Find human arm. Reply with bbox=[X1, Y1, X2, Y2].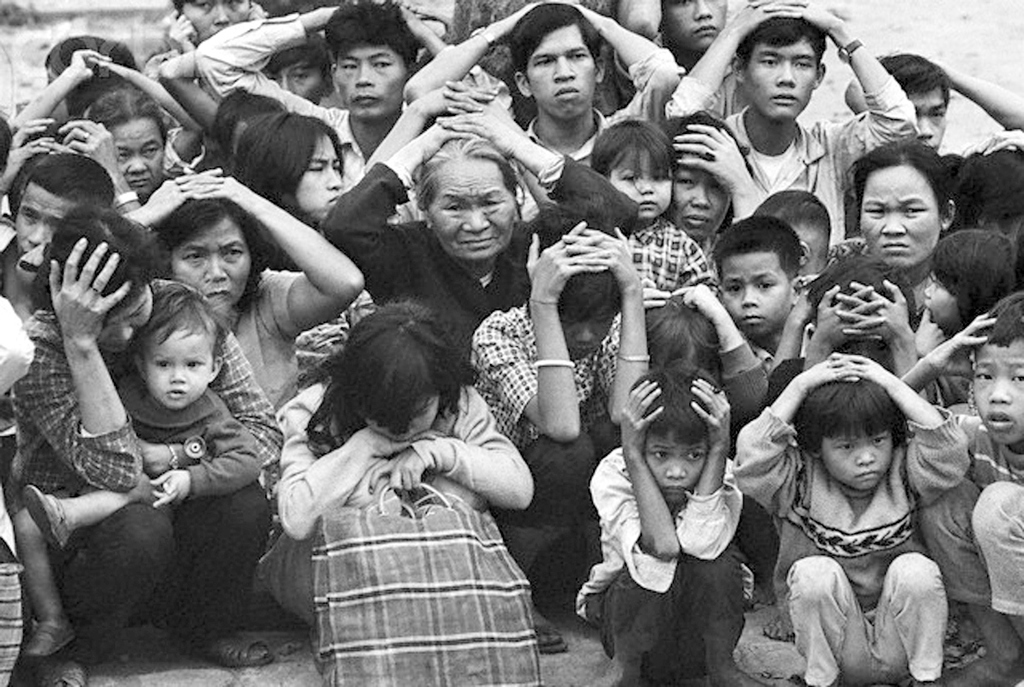
bbox=[584, 366, 678, 562].
